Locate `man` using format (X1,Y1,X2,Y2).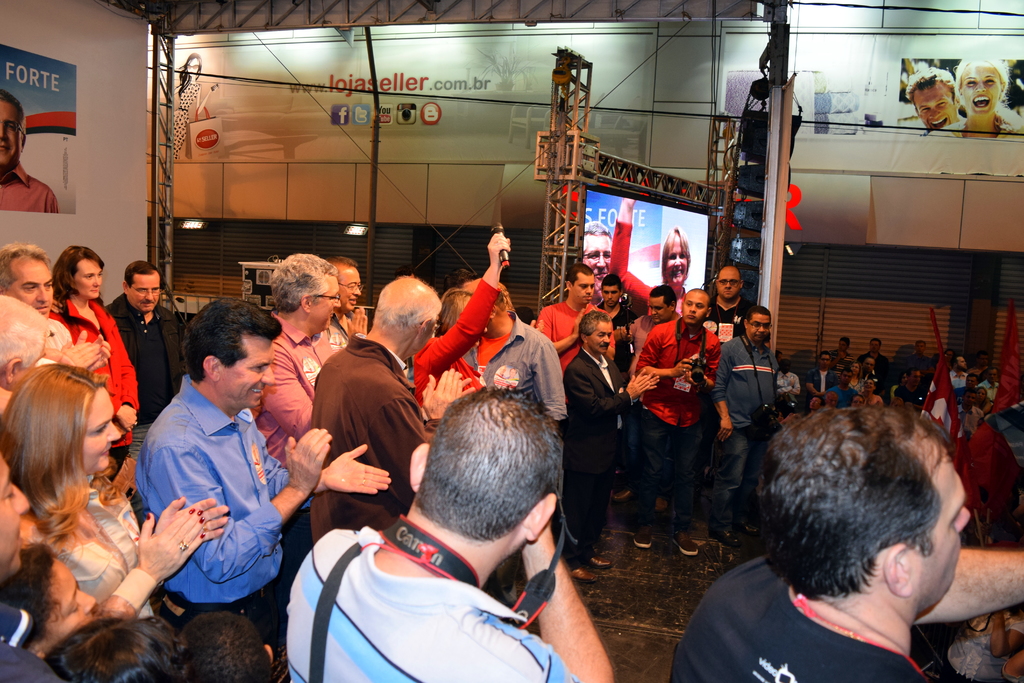
(463,274,568,418).
